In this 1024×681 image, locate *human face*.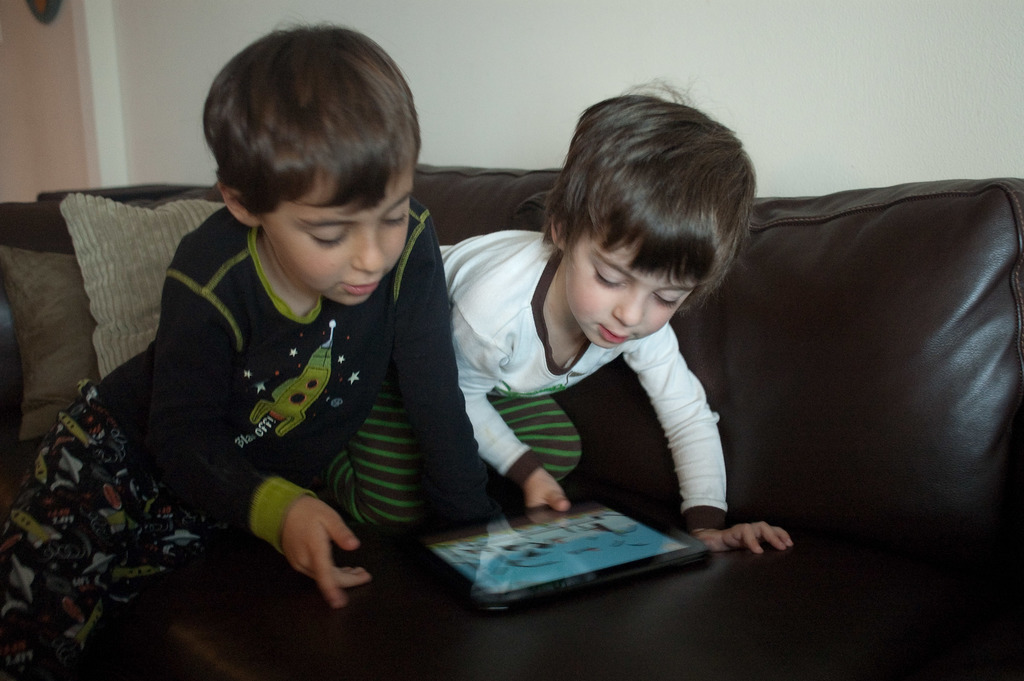
Bounding box: (x1=259, y1=172, x2=413, y2=305).
